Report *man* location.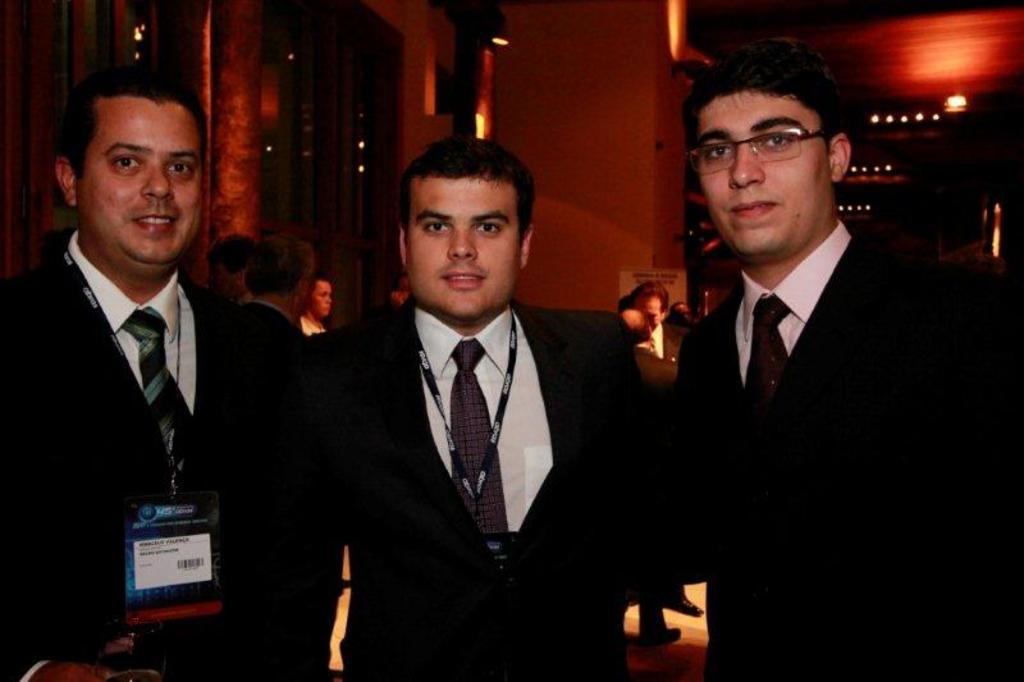
Report: <box>204,228,256,303</box>.
